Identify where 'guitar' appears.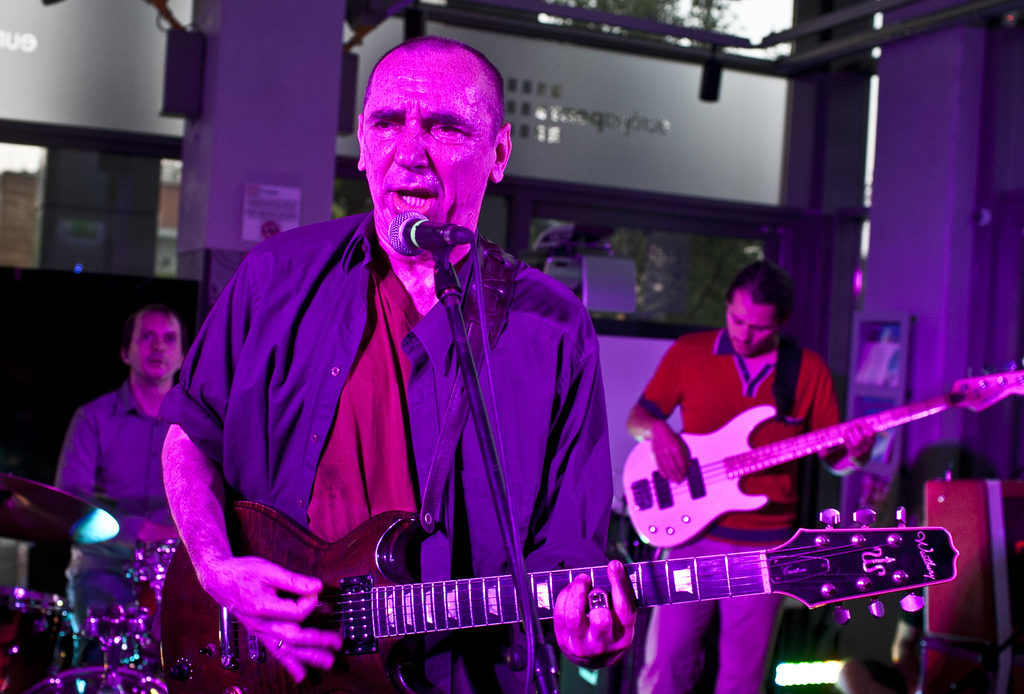
Appears at detection(623, 360, 1023, 548).
